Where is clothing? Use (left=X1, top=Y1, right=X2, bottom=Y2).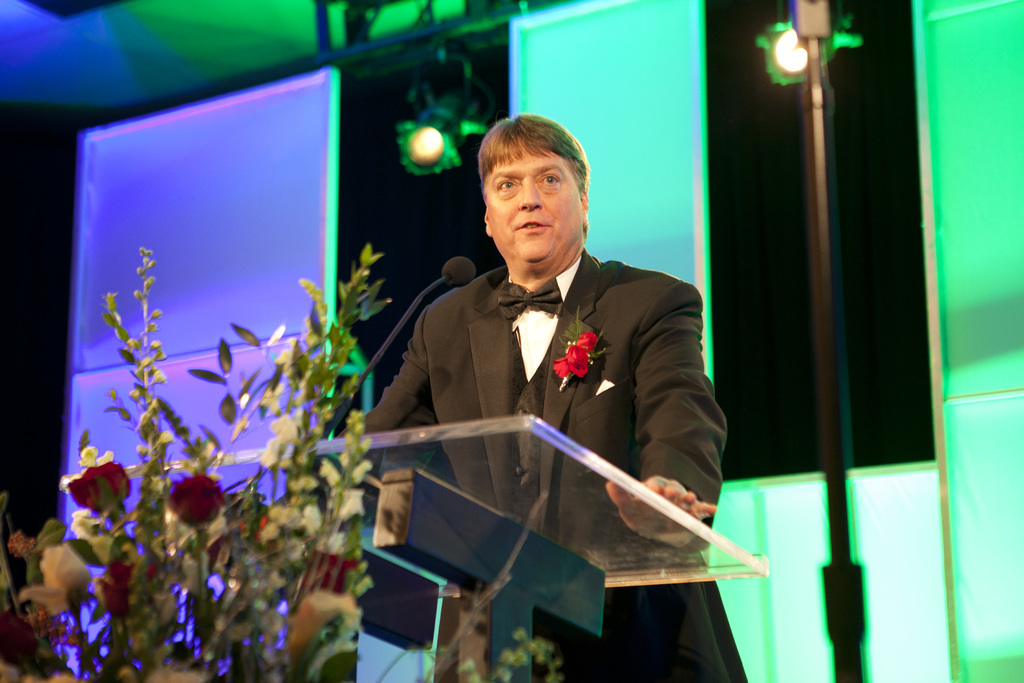
(left=366, top=232, right=764, bottom=602).
